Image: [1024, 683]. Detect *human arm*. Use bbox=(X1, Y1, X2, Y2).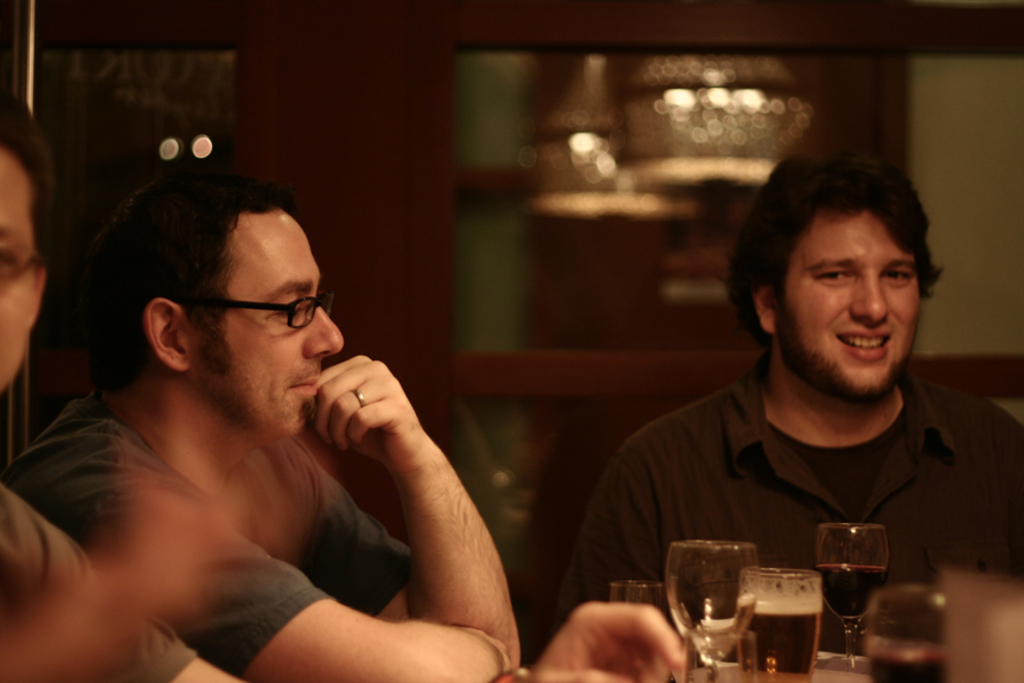
bbox=(81, 477, 510, 682).
